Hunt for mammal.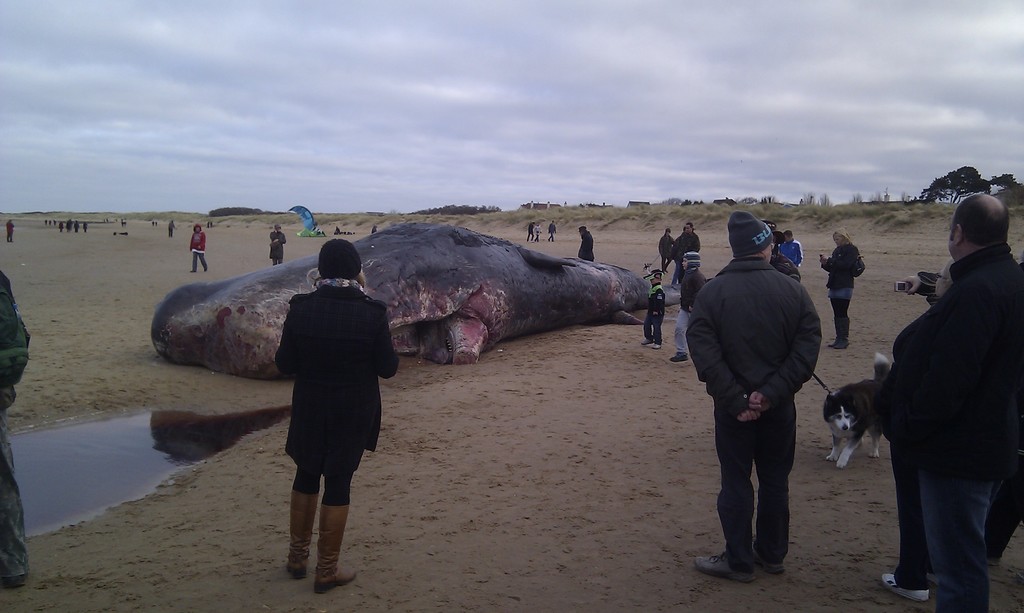
Hunted down at bbox=[74, 219, 79, 233].
